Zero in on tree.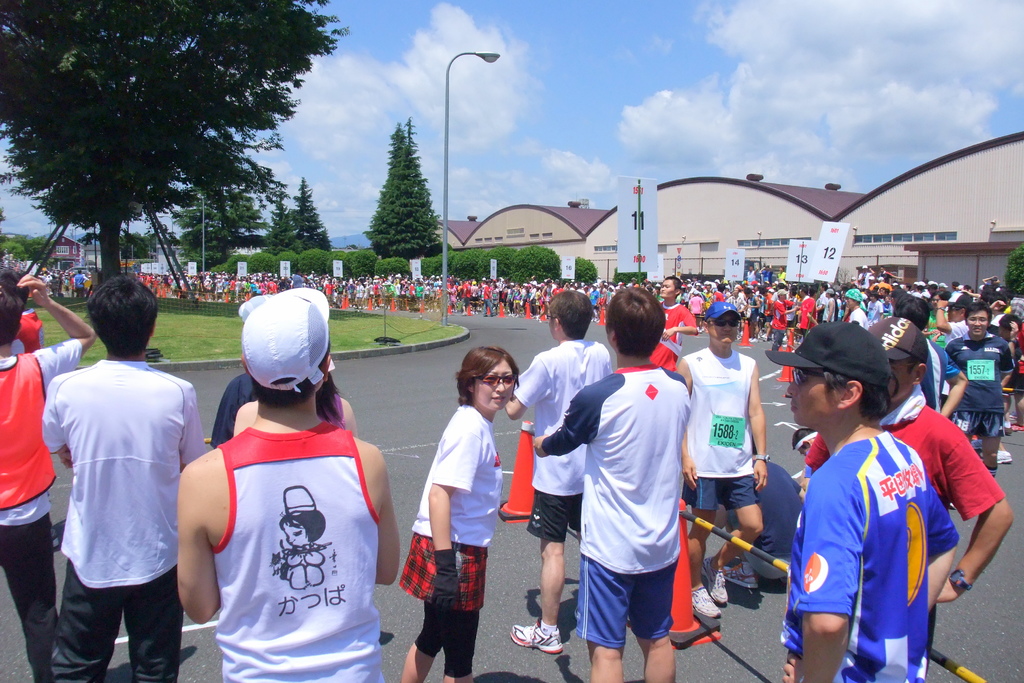
Zeroed in: <box>354,112,450,266</box>.
